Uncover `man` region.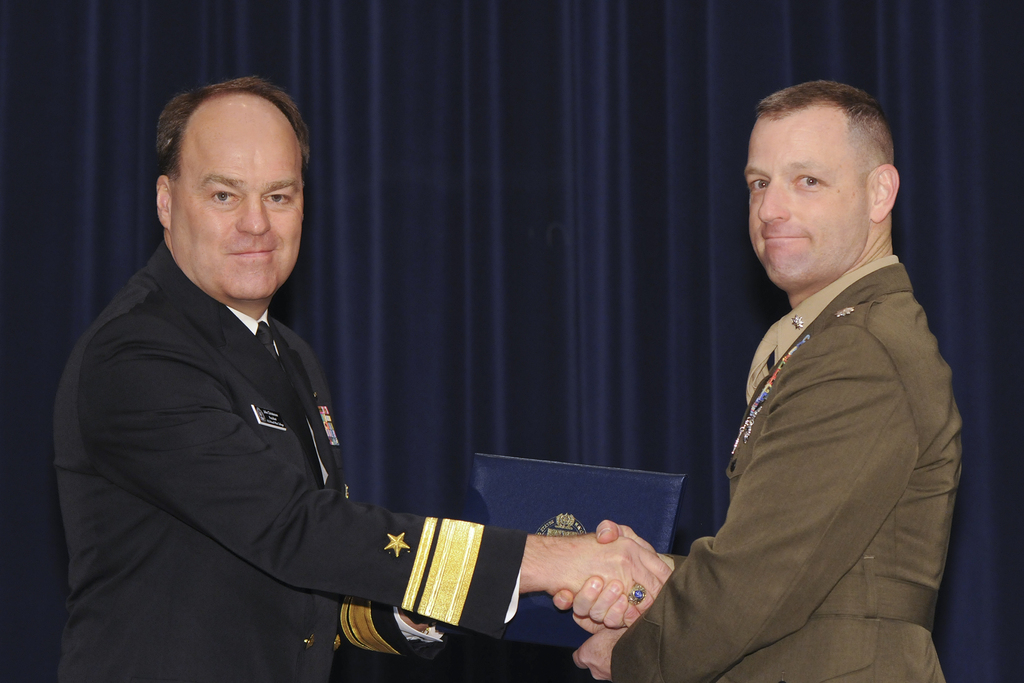
Uncovered: BBox(569, 78, 962, 682).
